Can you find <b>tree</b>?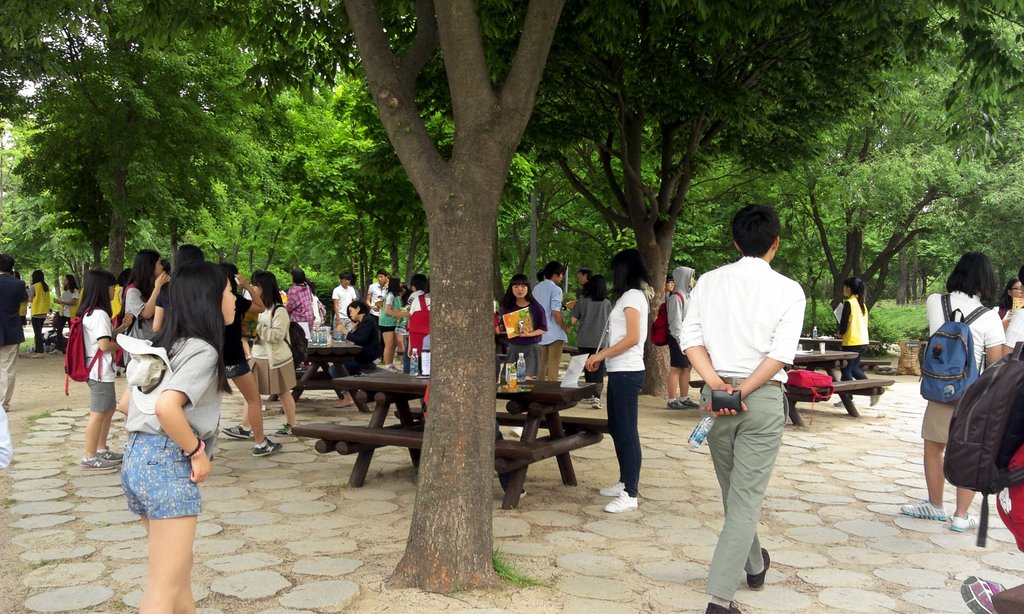
Yes, bounding box: 716/0/1007/322.
